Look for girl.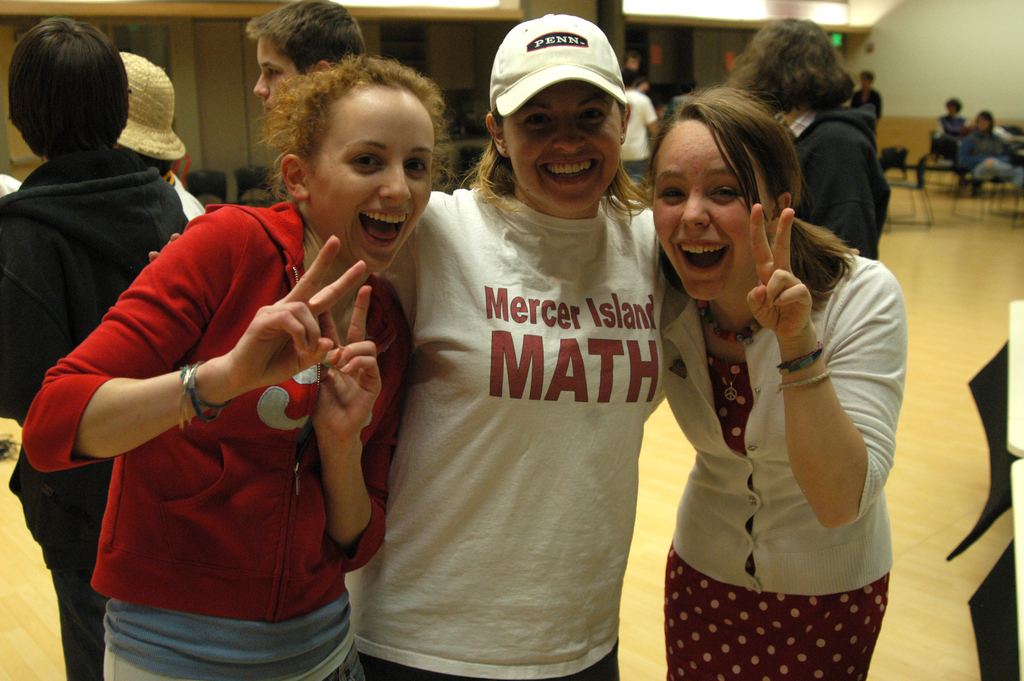
Found: [x1=150, y1=12, x2=661, y2=680].
